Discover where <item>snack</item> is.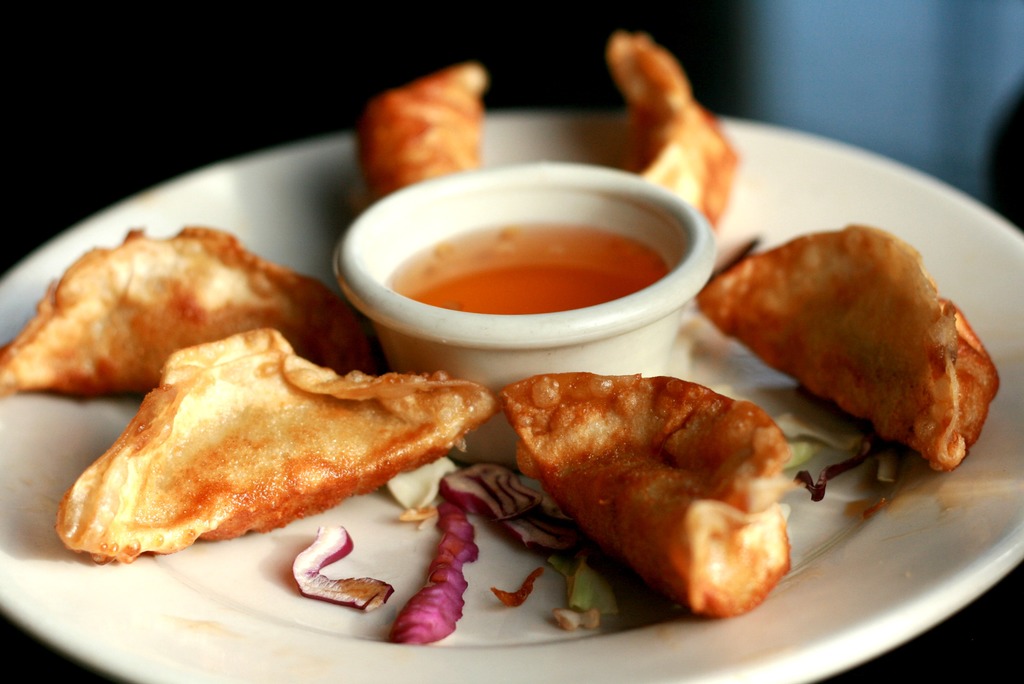
Discovered at locate(691, 220, 1000, 481).
